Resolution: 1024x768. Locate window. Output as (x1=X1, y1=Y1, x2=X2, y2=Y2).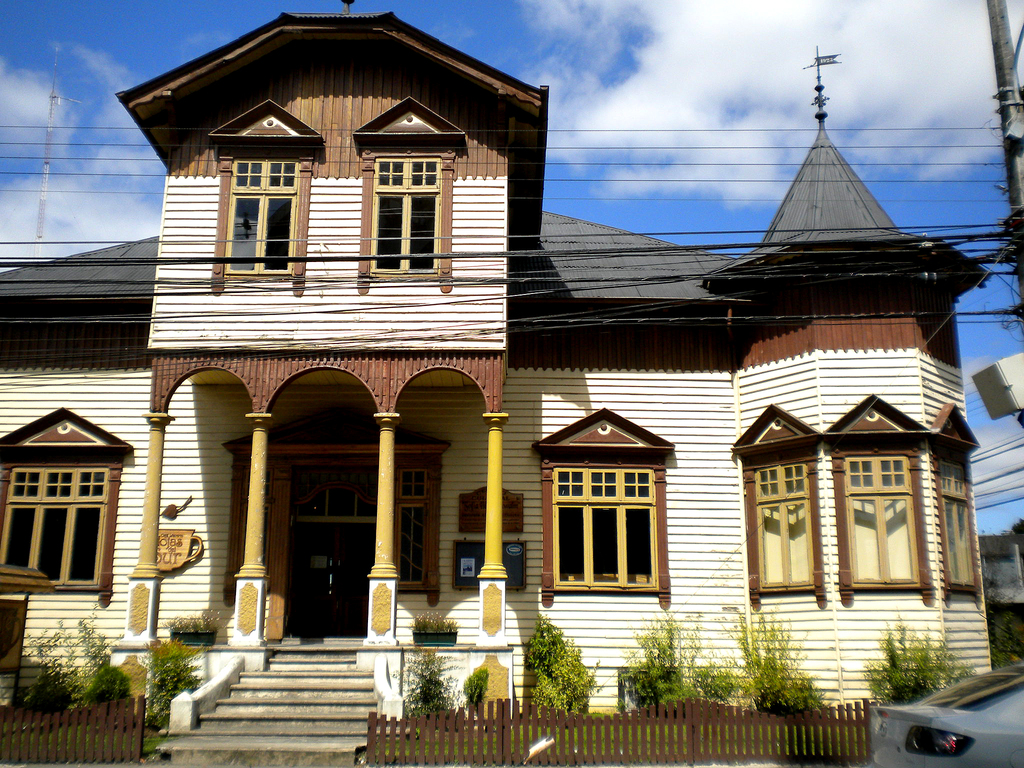
(x1=752, y1=463, x2=809, y2=583).
